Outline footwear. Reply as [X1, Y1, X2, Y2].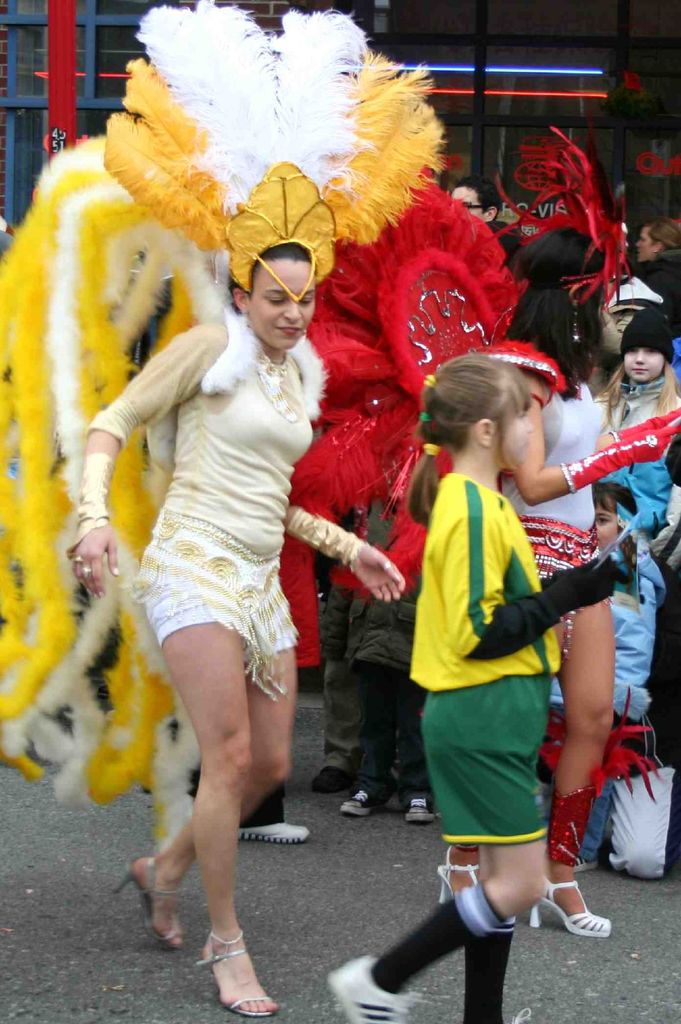
[331, 952, 419, 1023].
